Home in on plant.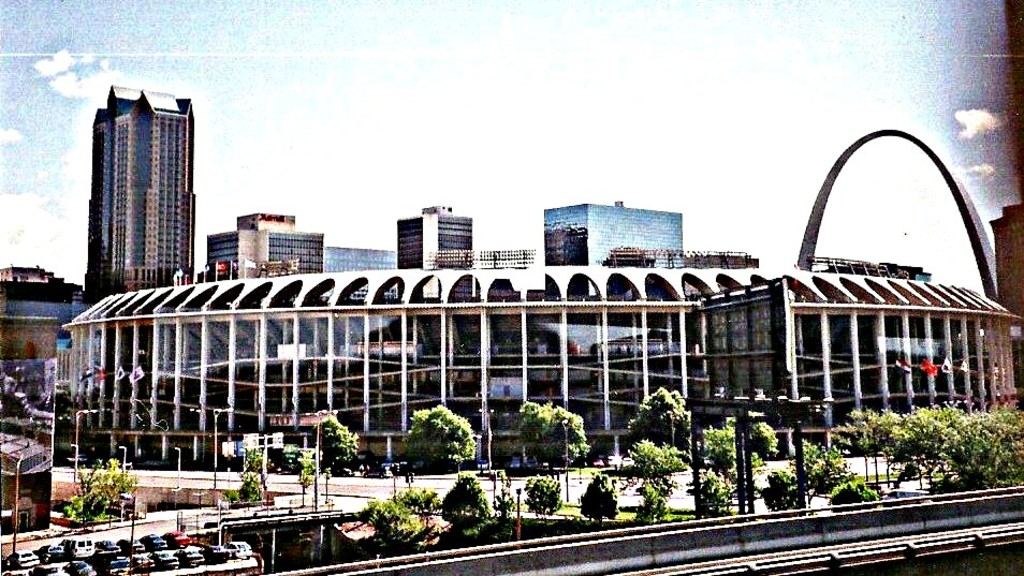
Homed in at x1=240, y1=443, x2=268, y2=473.
